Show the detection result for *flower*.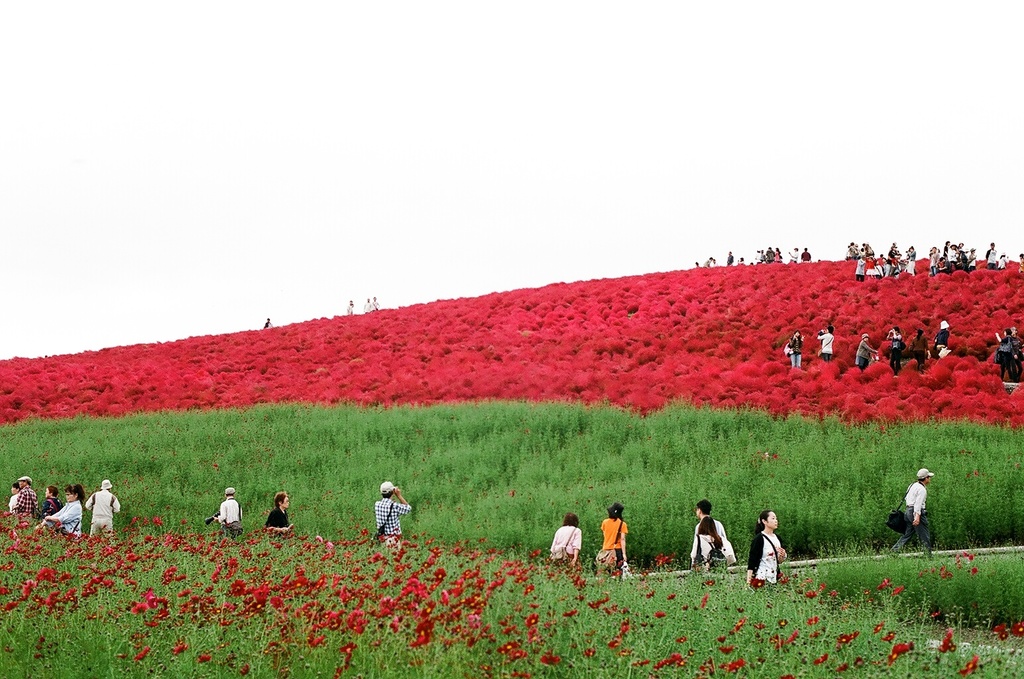
select_region(563, 560, 587, 593).
